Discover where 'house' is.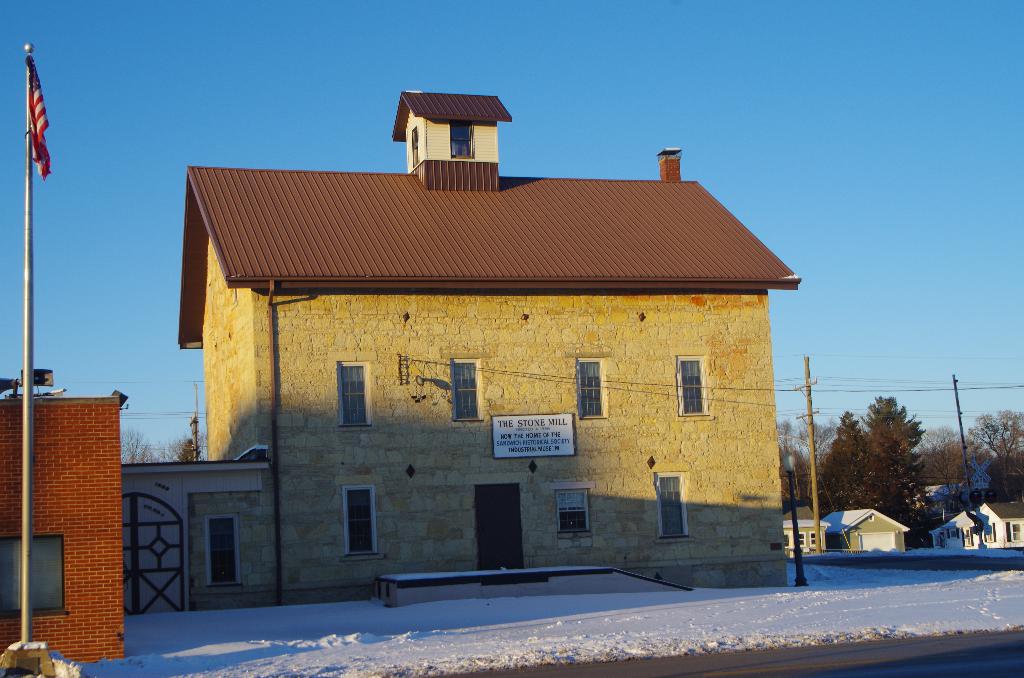
Discovered at [780, 504, 830, 557].
